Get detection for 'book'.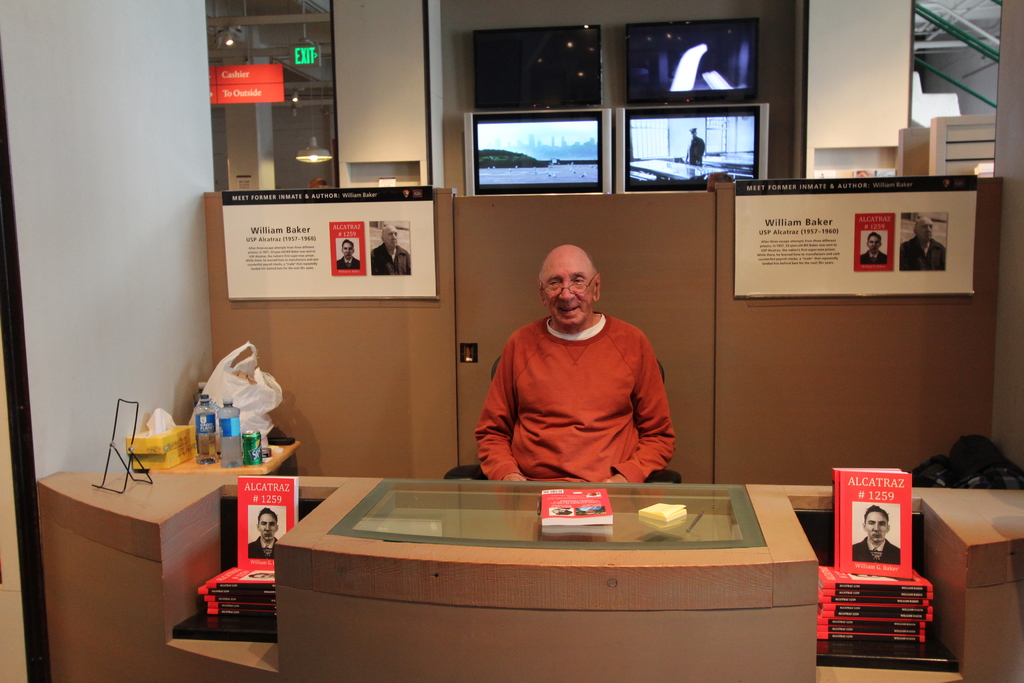
Detection: 536:486:614:527.
